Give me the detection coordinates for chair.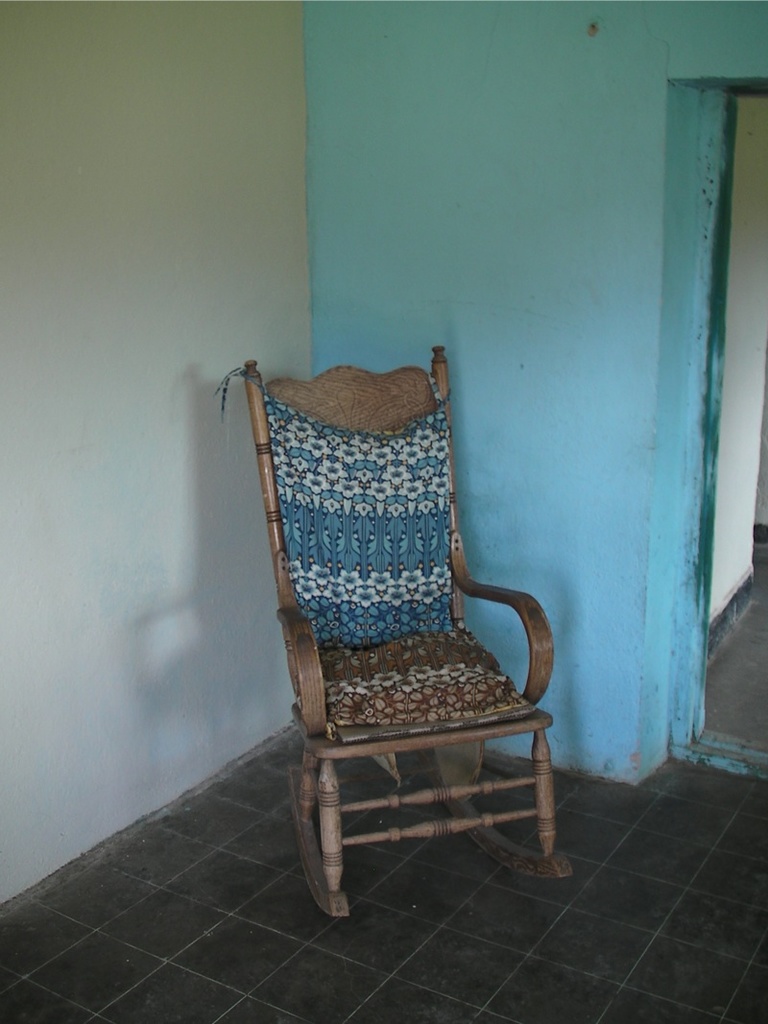
223, 364, 587, 911.
